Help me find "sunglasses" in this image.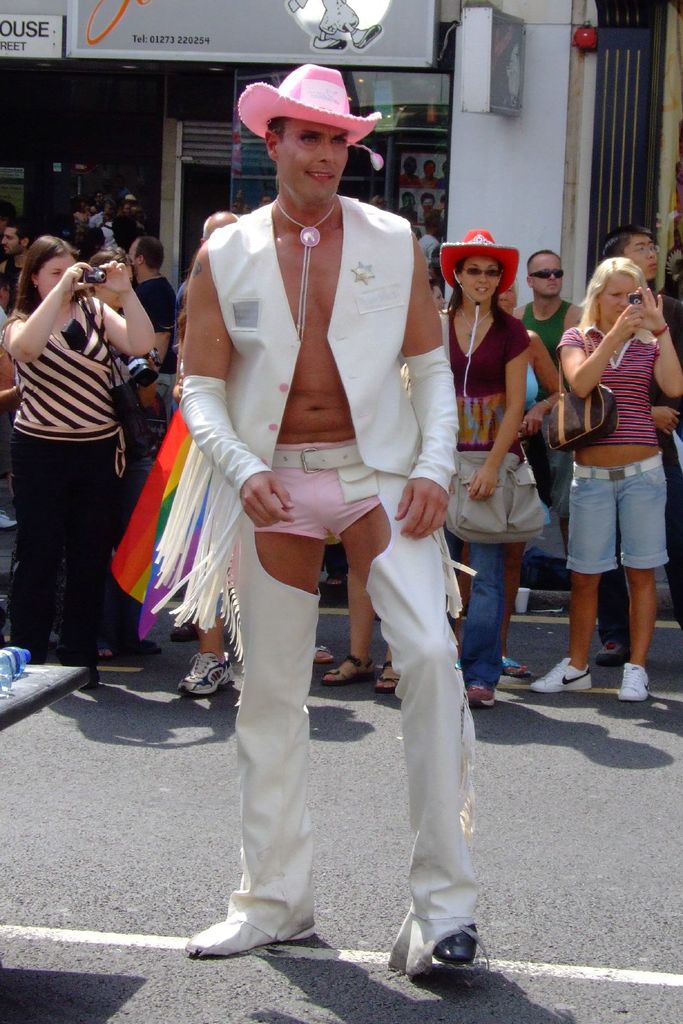
Found it: 531:268:565:273.
